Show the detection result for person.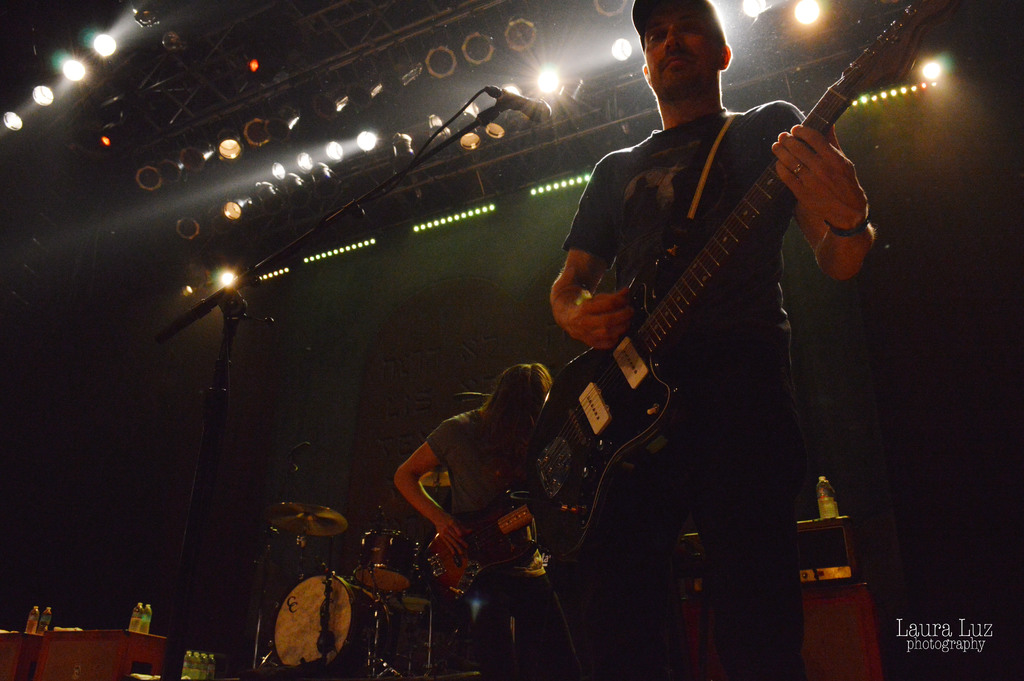
bbox=[495, 0, 906, 639].
